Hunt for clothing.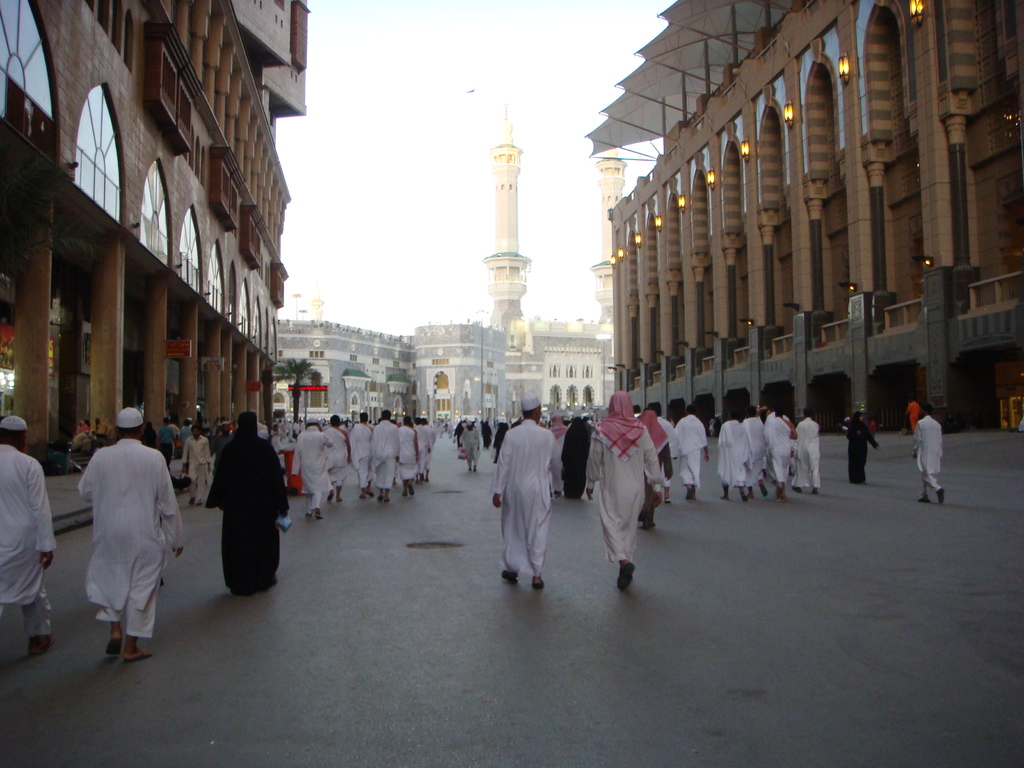
Hunted down at {"x1": 413, "y1": 423, "x2": 430, "y2": 479}.
